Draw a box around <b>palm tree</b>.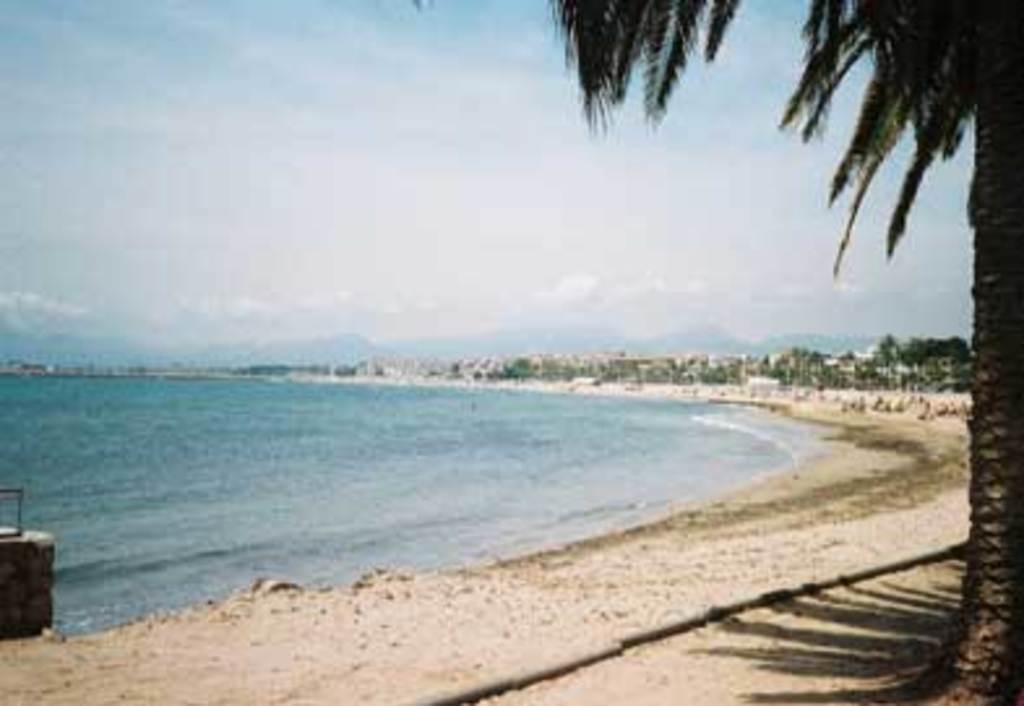
[x1=552, y1=0, x2=1021, y2=703].
